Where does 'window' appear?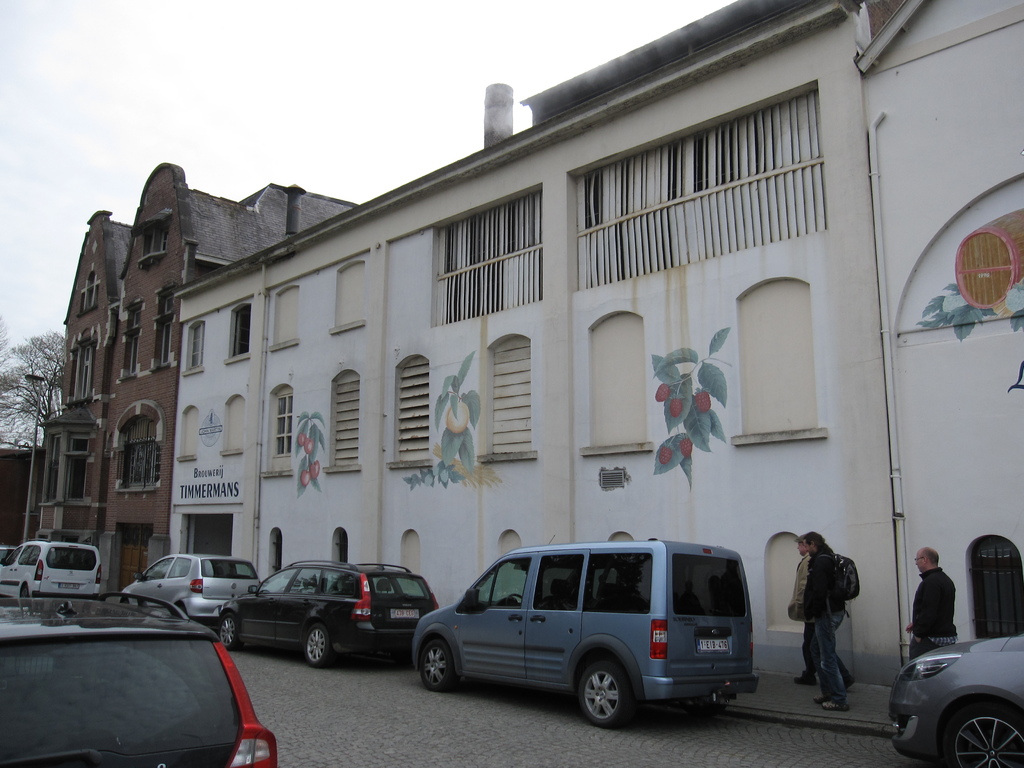
Appears at box=[78, 273, 100, 316].
